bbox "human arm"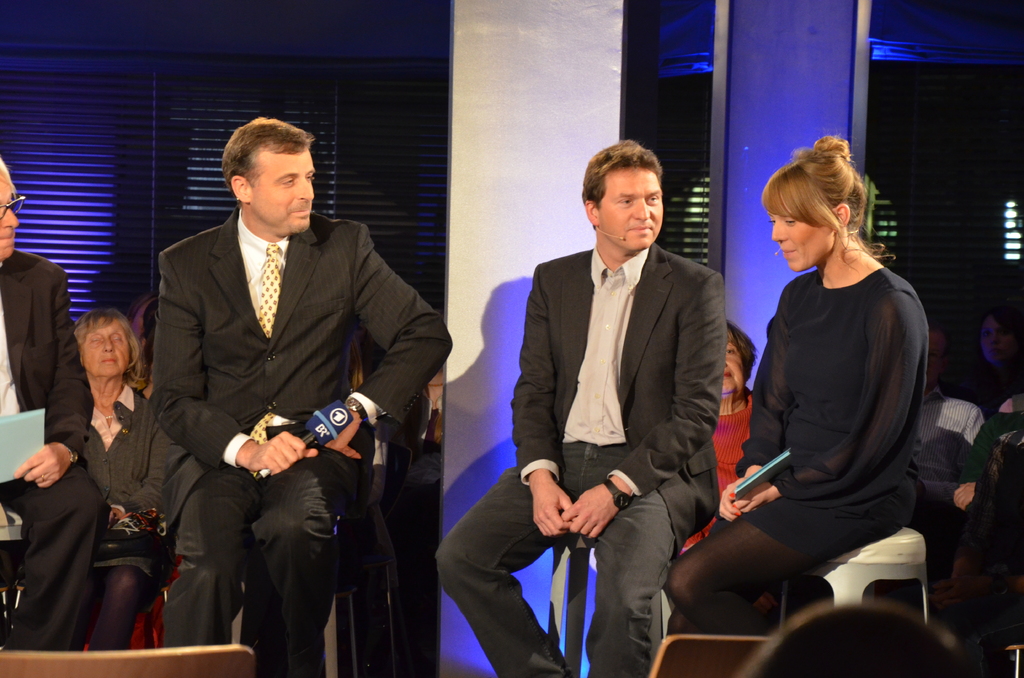
BBox(509, 265, 581, 542)
